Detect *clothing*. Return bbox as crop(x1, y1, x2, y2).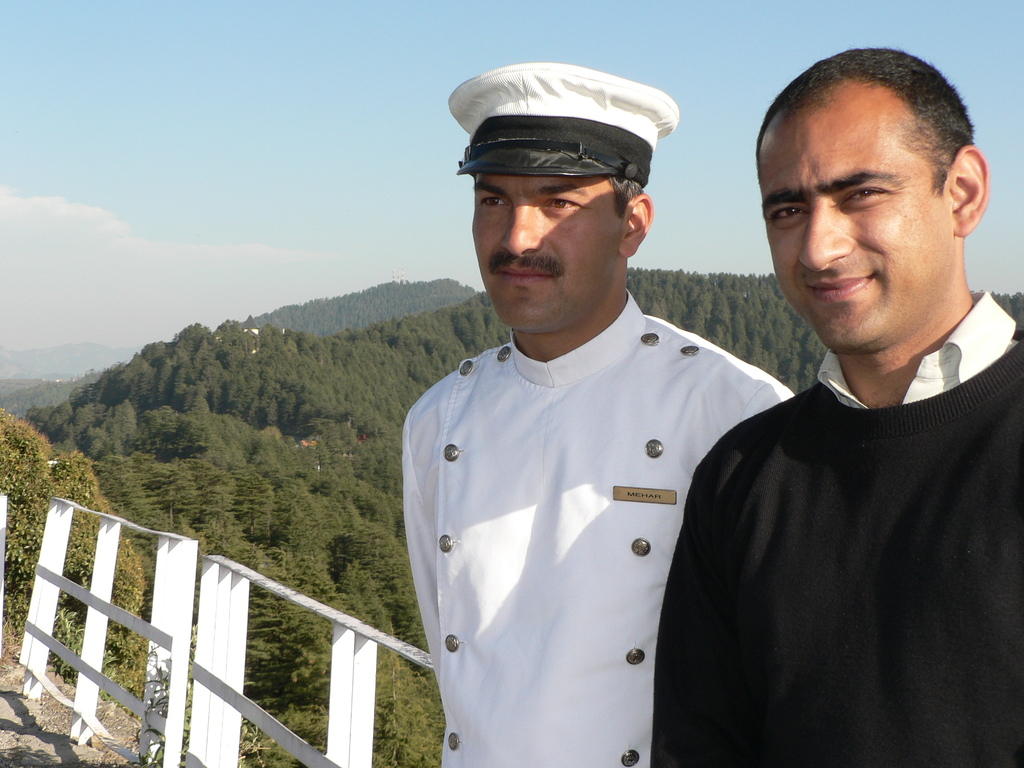
crop(399, 287, 810, 767).
